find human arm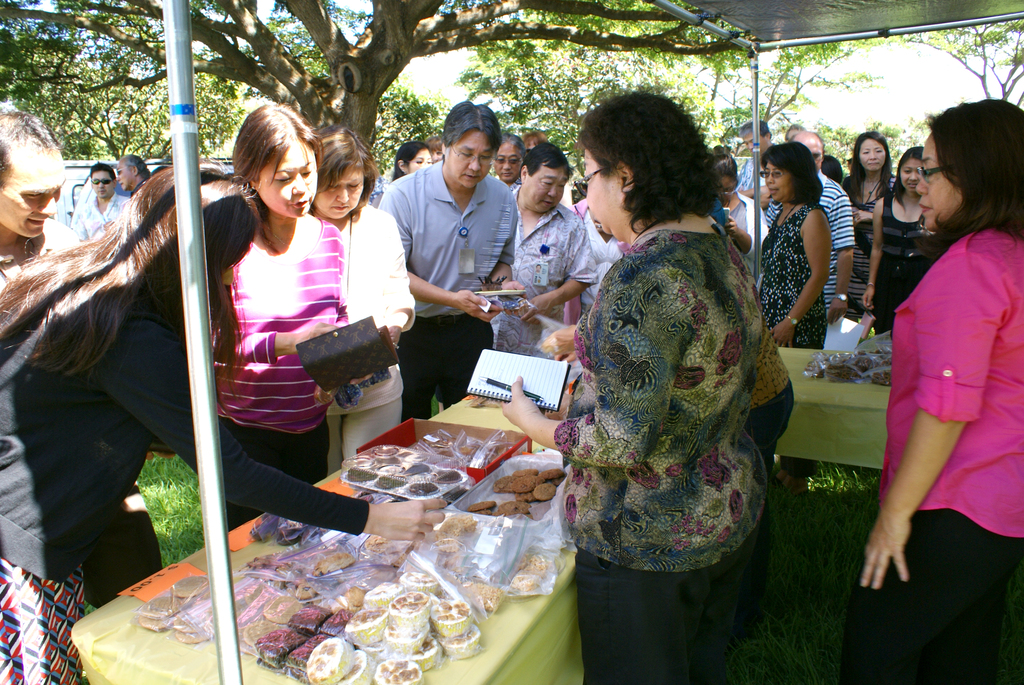
855:192:891:317
